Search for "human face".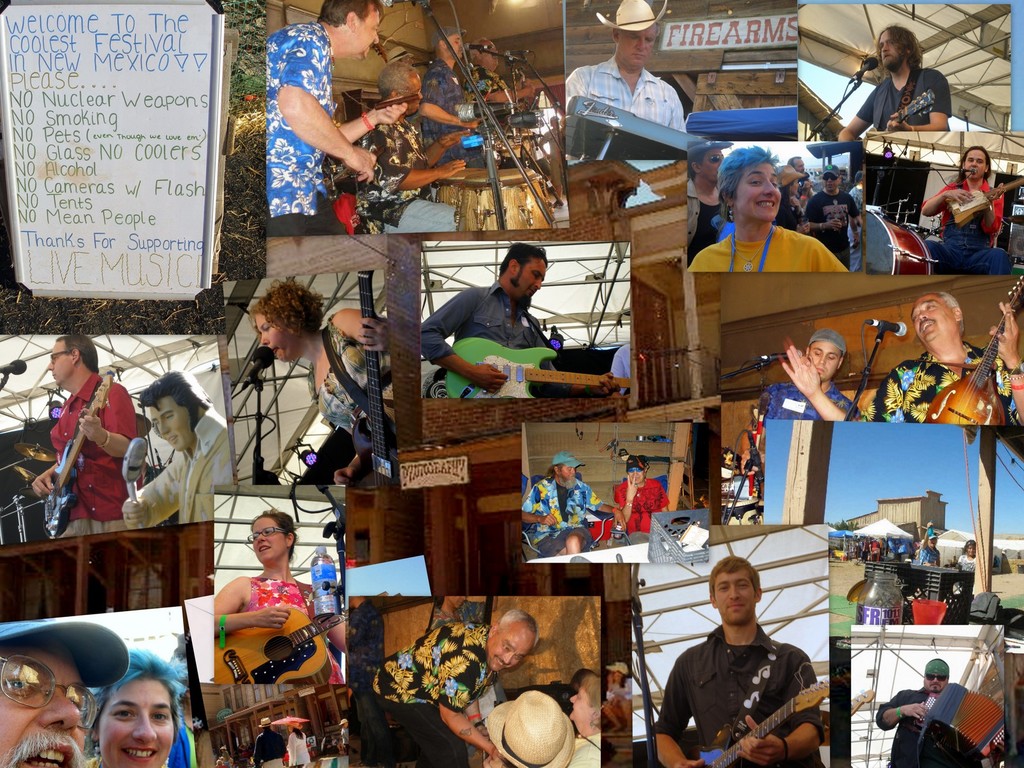
Found at bbox=(511, 254, 545, 296).
